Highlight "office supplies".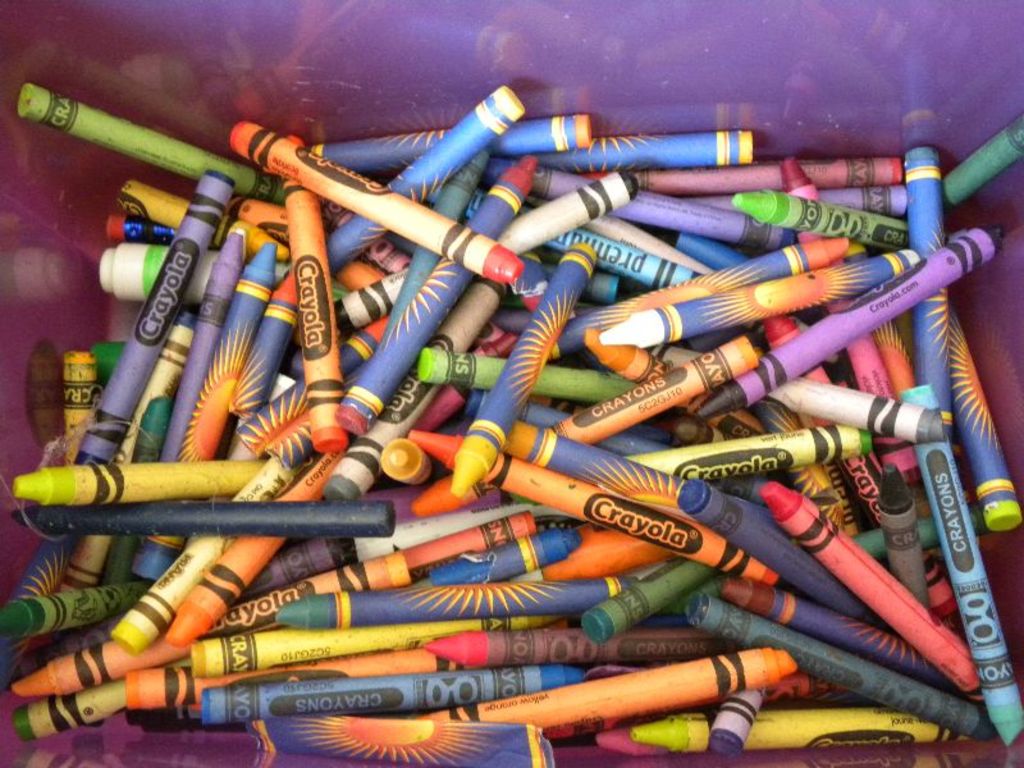
Highlighted region: box=[3, 662, 187, 742].
